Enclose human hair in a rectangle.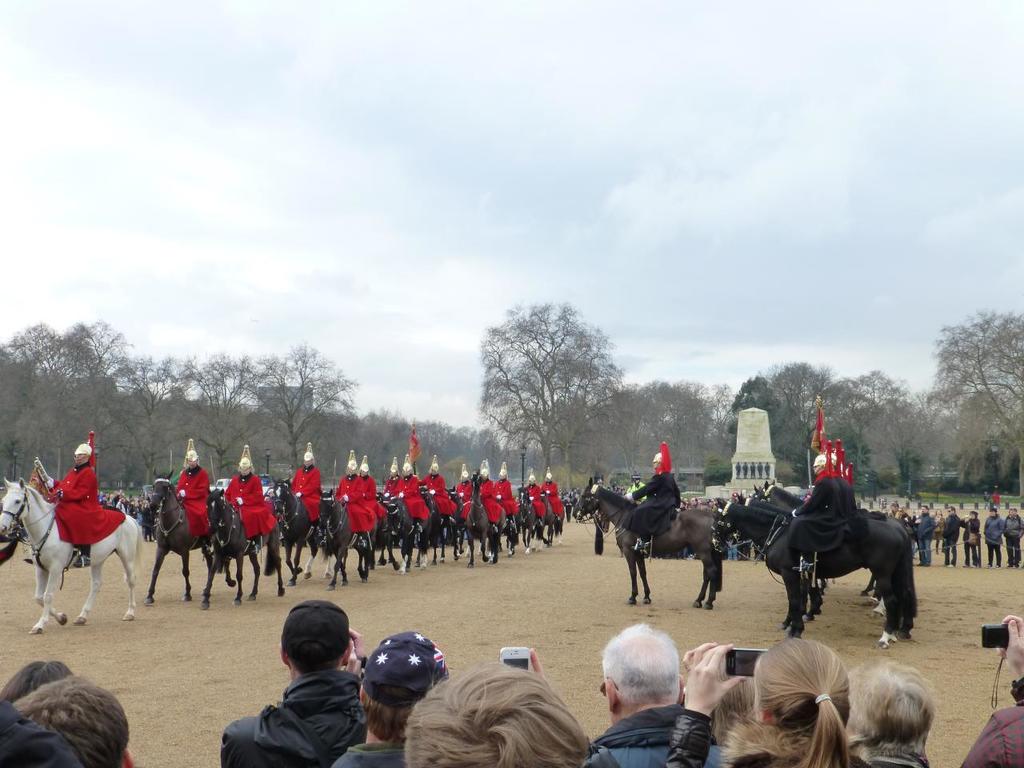
box(946, 503, 957, 514).
